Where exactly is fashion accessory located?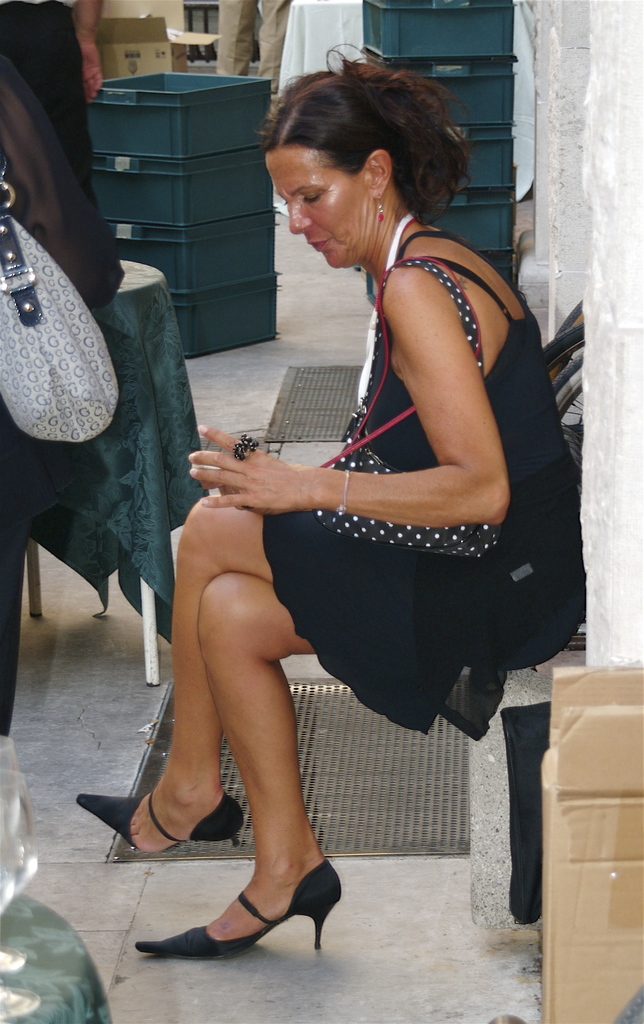
Its bounding box is <region>0, 151, 122, 443</region>.
